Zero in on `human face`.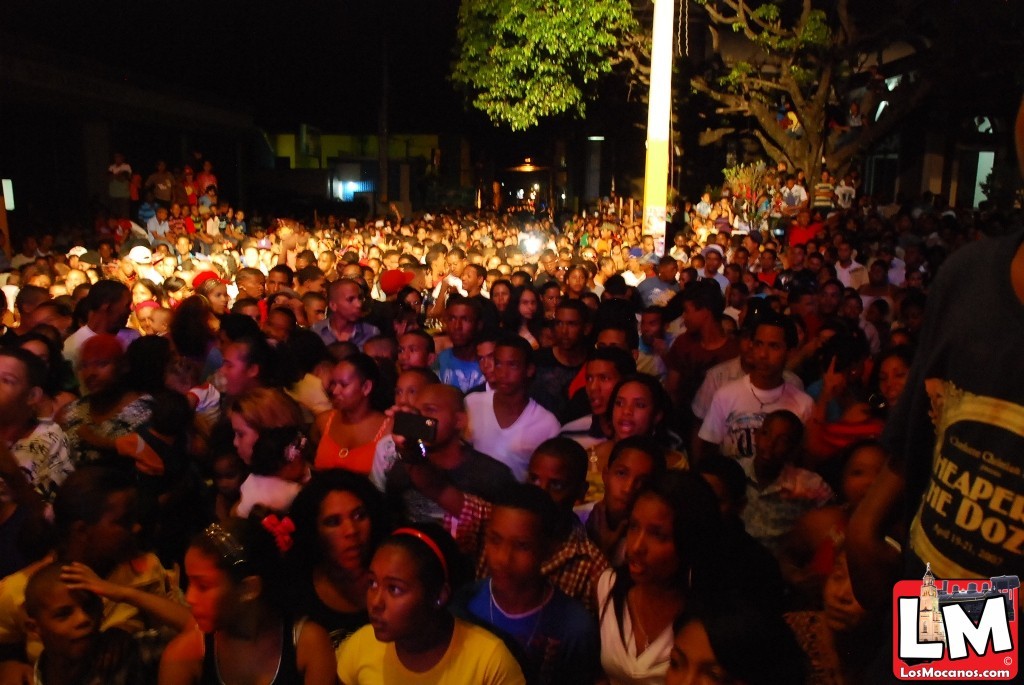
Zeroed in: 360,551,429,651.
